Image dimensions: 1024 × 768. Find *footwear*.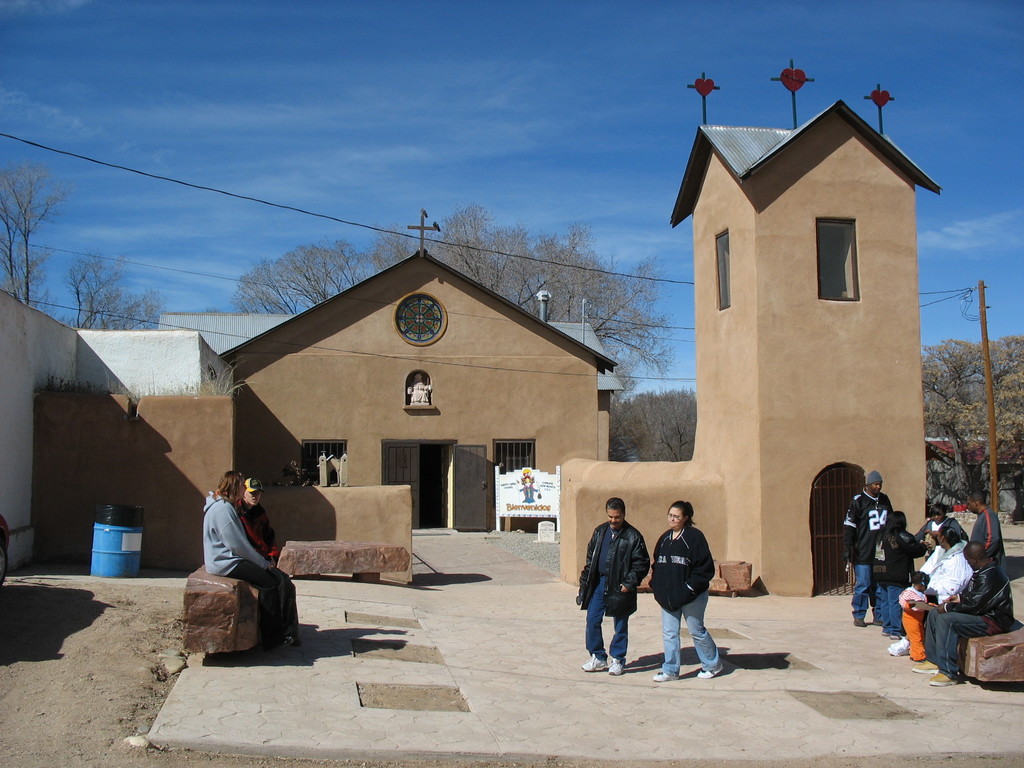
(x1=927, y1=669, x2=959, y2=685).
